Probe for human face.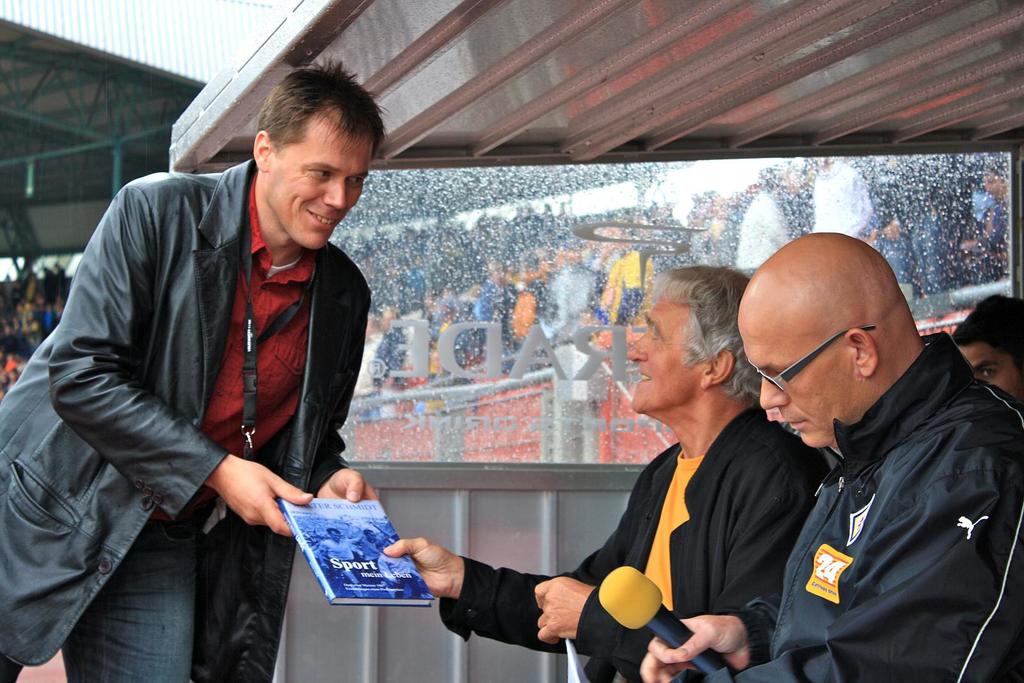
Probe result: l=263, t=108, r=371, b=251.
